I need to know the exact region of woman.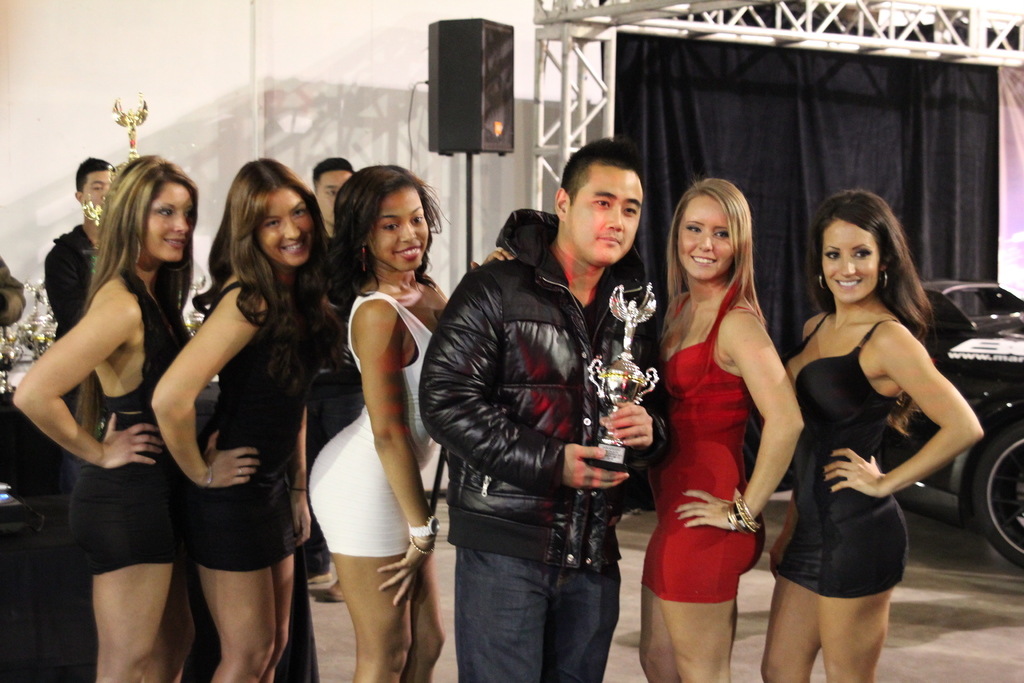
Region: [631, 174, 802, 682].
